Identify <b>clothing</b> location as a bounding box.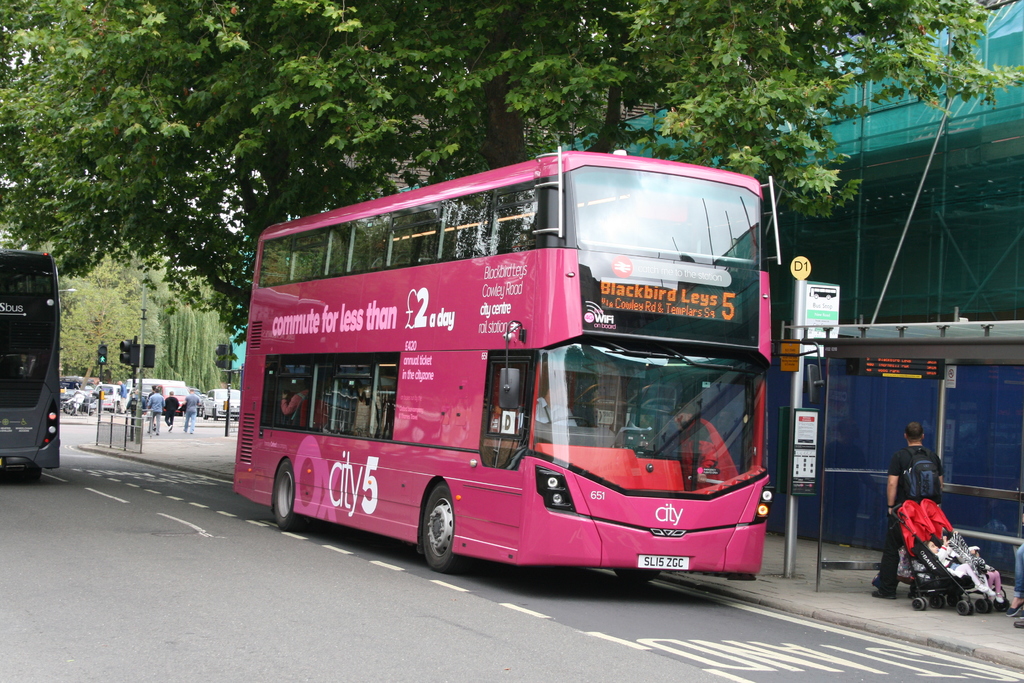
rect(292, 390, 305, 419).
